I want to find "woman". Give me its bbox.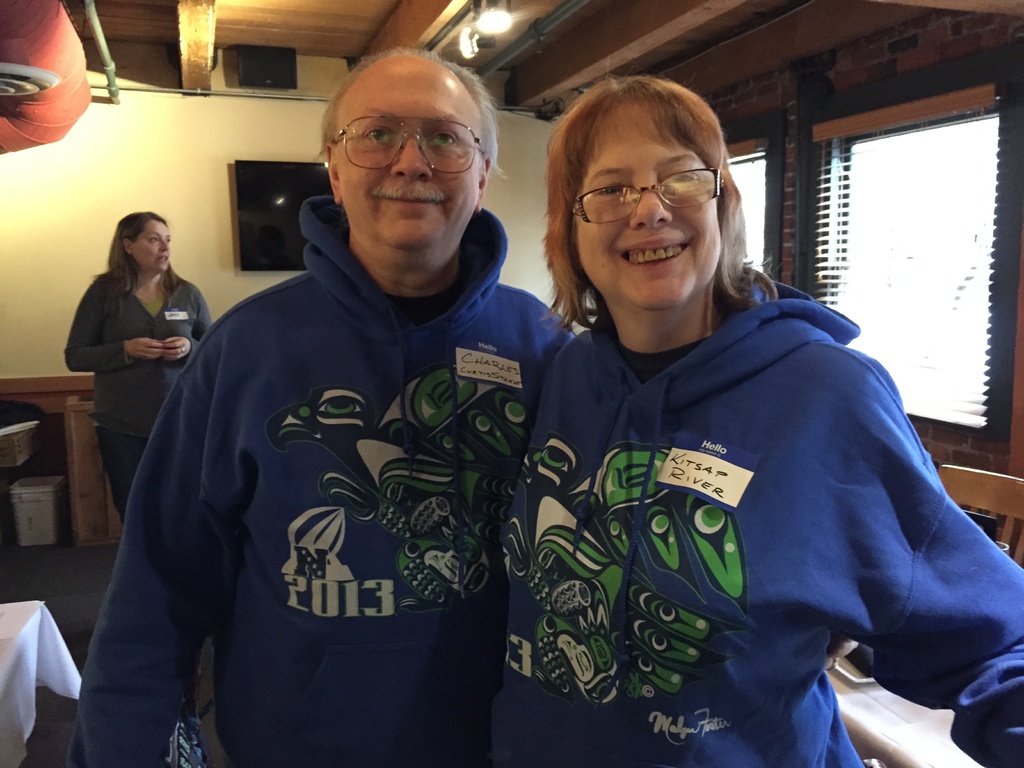
472/88/996/749.
